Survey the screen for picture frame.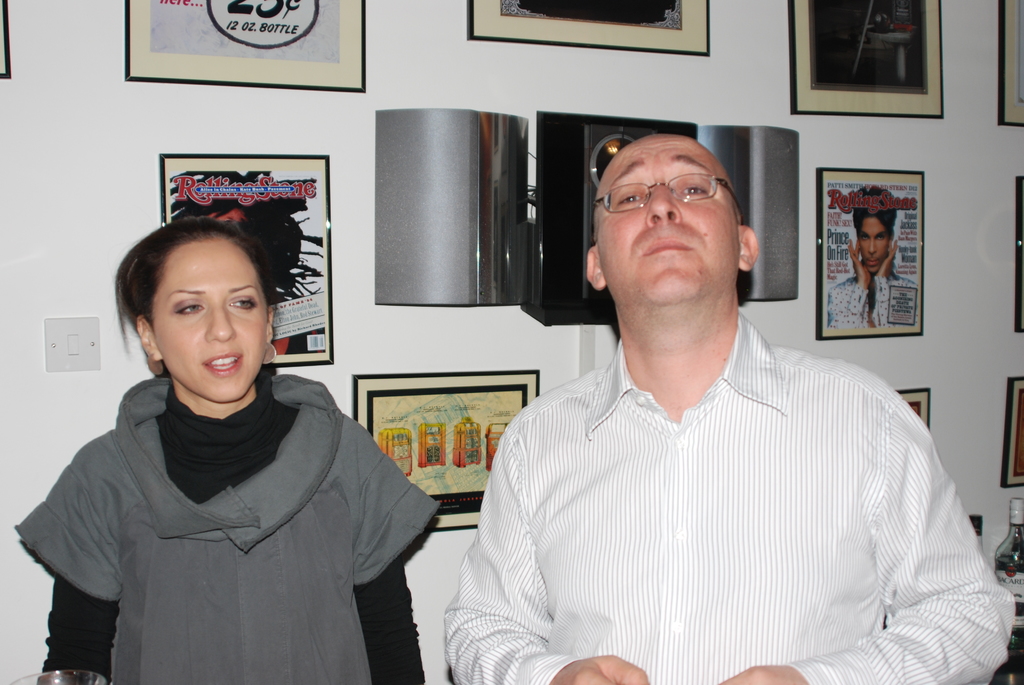
Survey found: (x1=815, y1=167, x2=931, y2=340).
